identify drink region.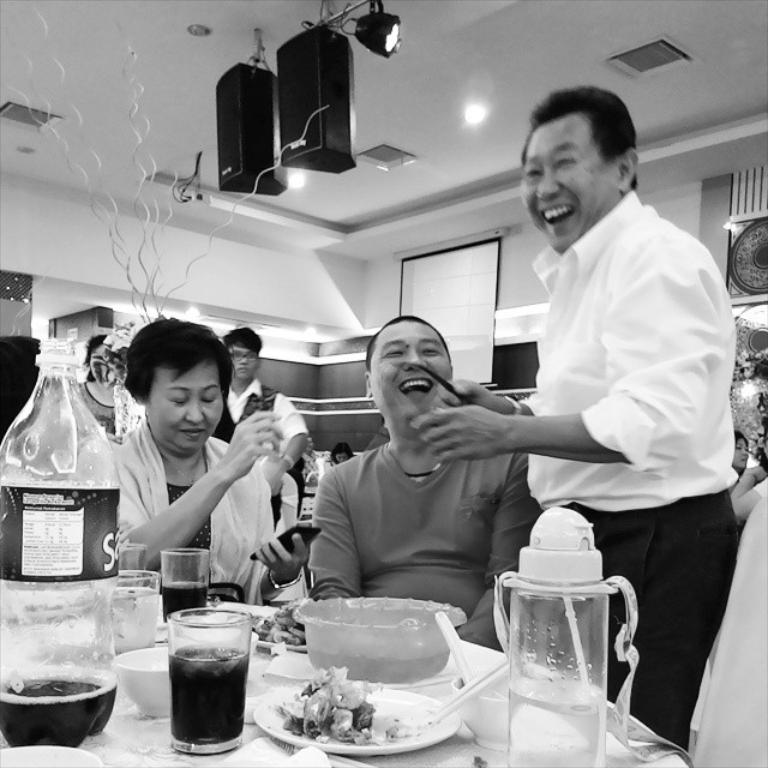
Region: x1=168 y1=646 x2=251 y2=748.
